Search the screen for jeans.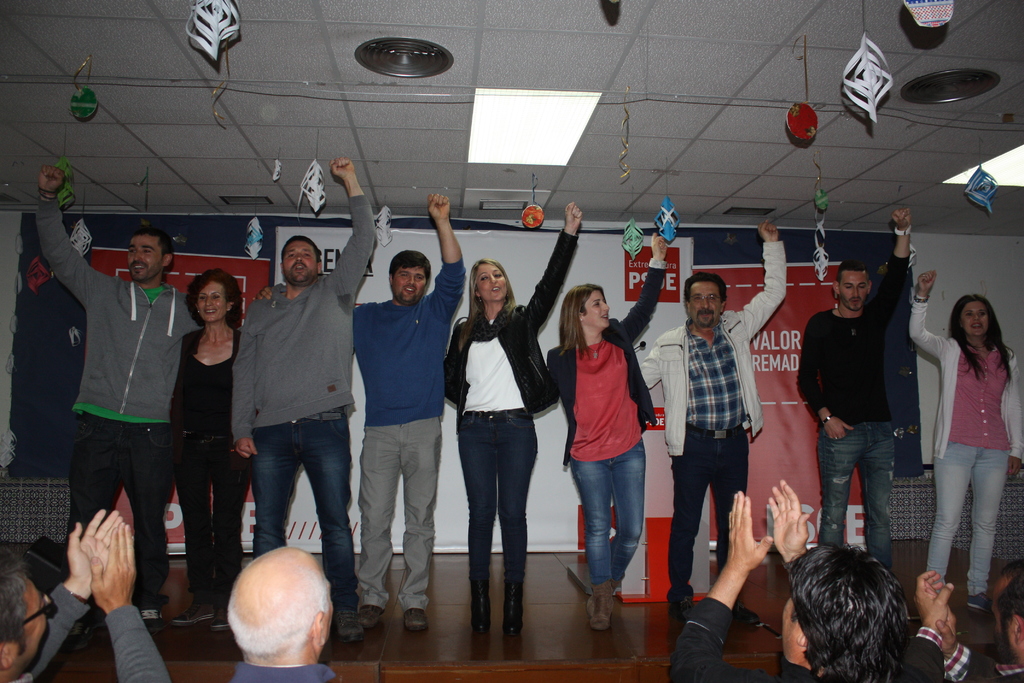
Found at x1=177 y1=420 x2=249 y2=600.
